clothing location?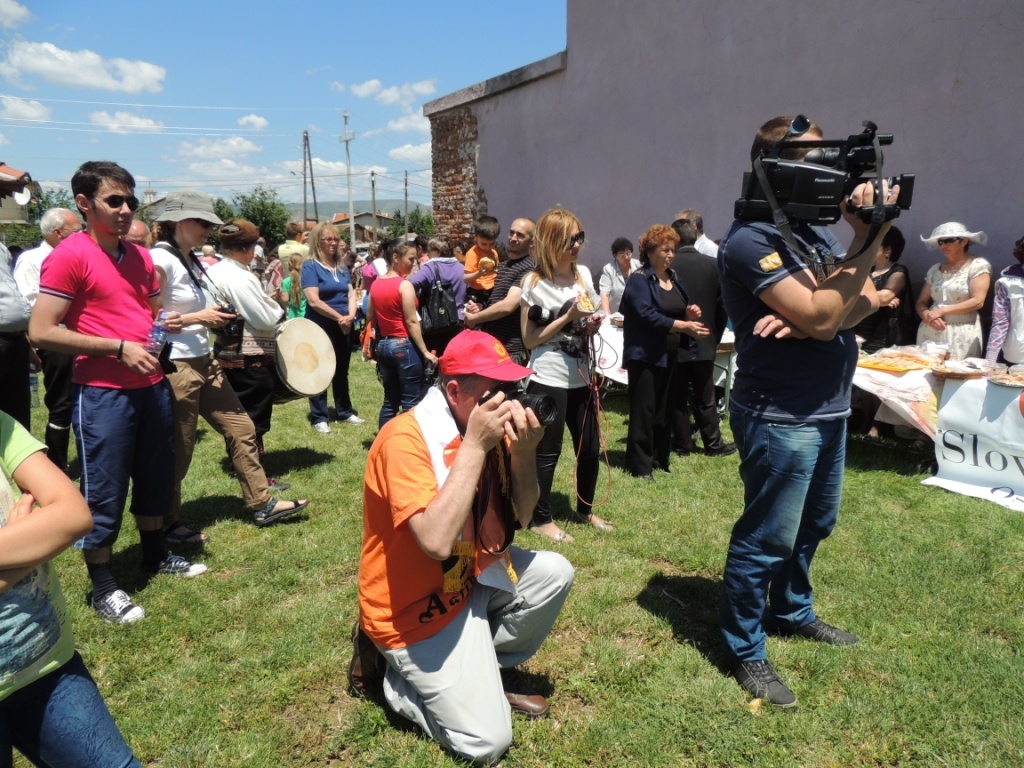
box=[368, 270, 422, 420]
